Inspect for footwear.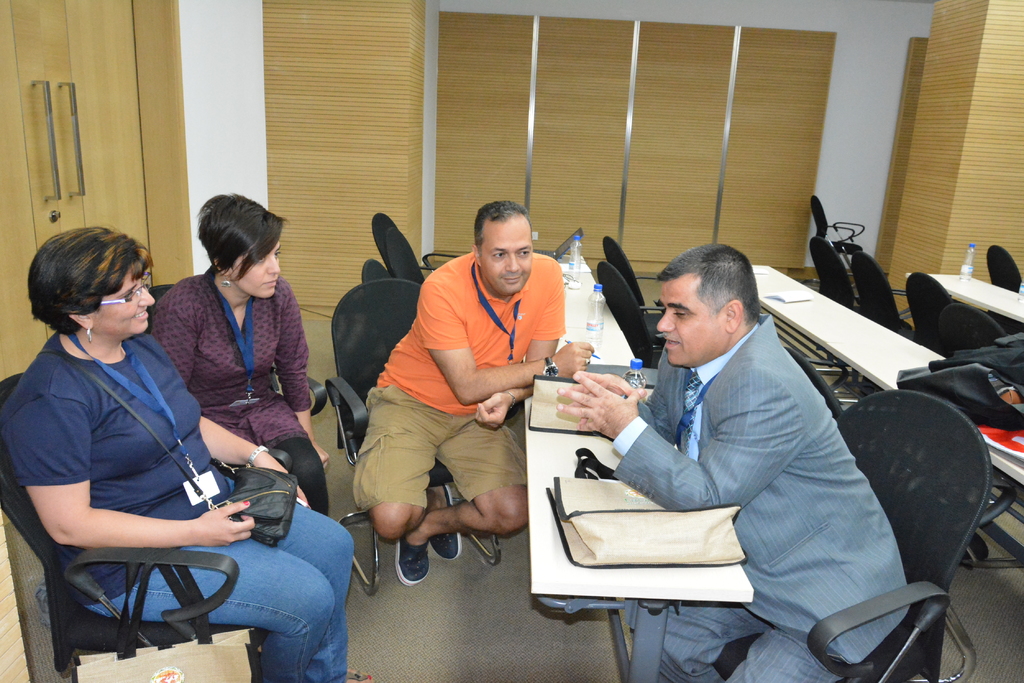
Inspection: <box>394,541,430,592</box>.
